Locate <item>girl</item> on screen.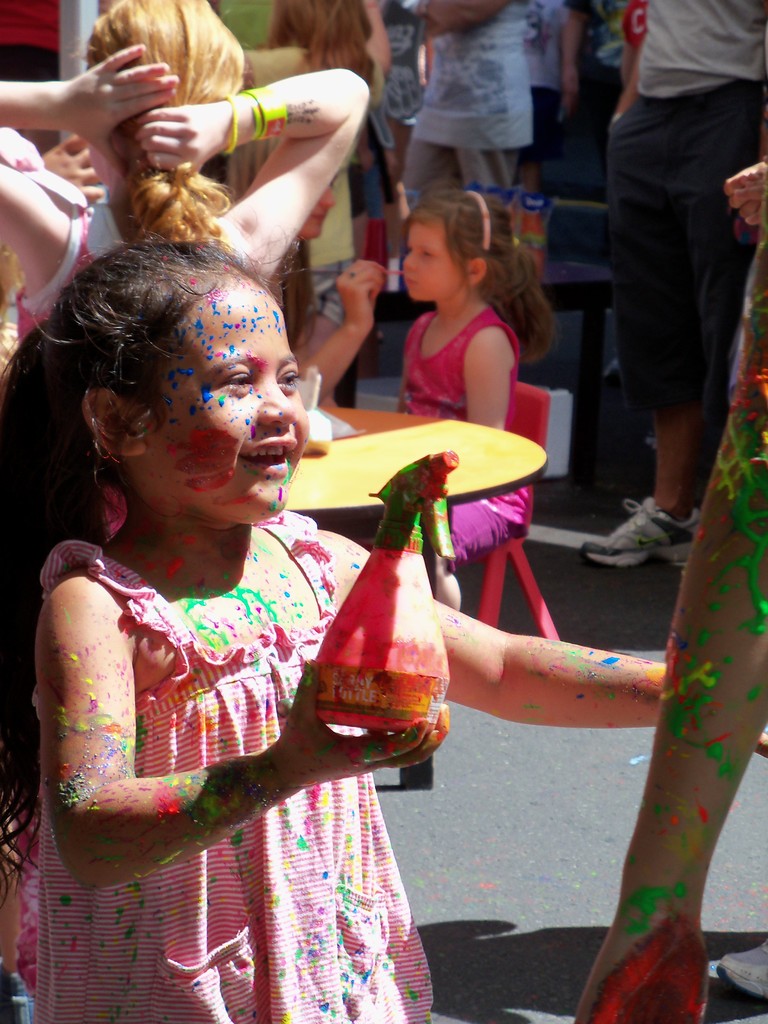
On screen at detection(390, 198, 536, 610).
